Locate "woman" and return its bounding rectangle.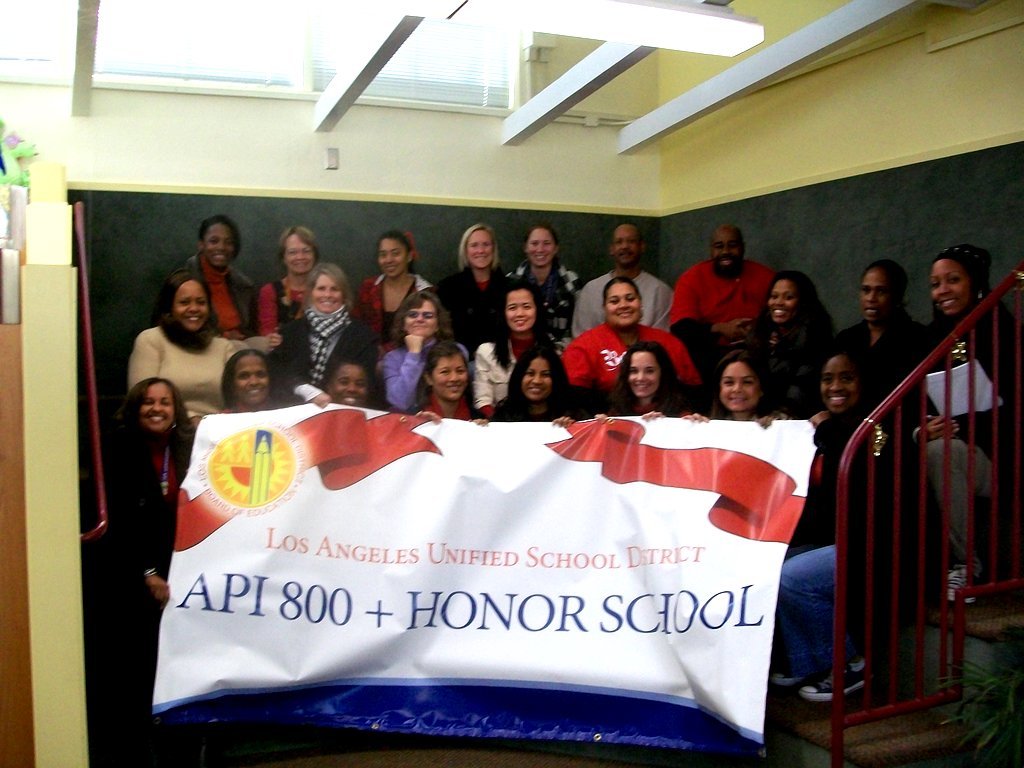
569/279/715/420.
